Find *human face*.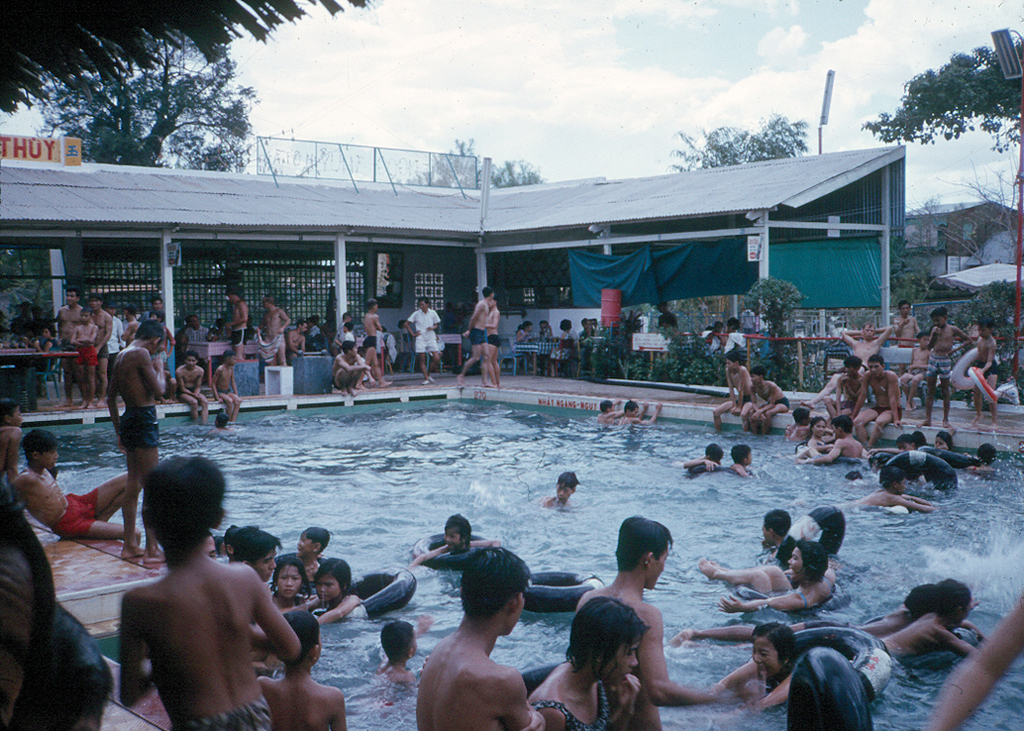
x1=446 y1=527 x2=461 y2=548.
